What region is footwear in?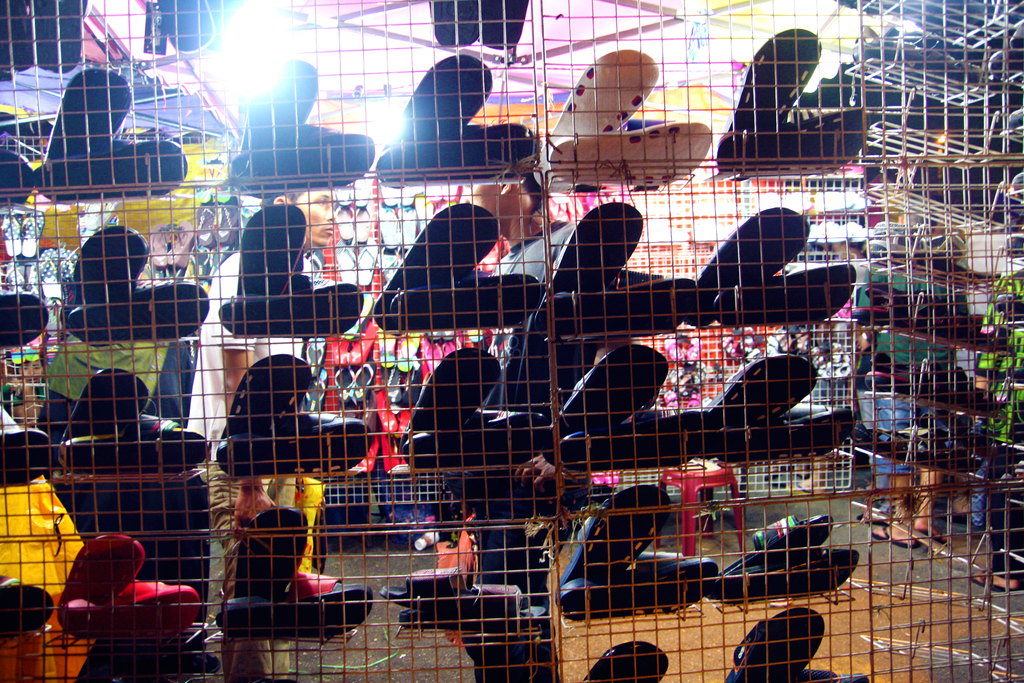
(x1=556, y1=545, x2=719, y2=625).
